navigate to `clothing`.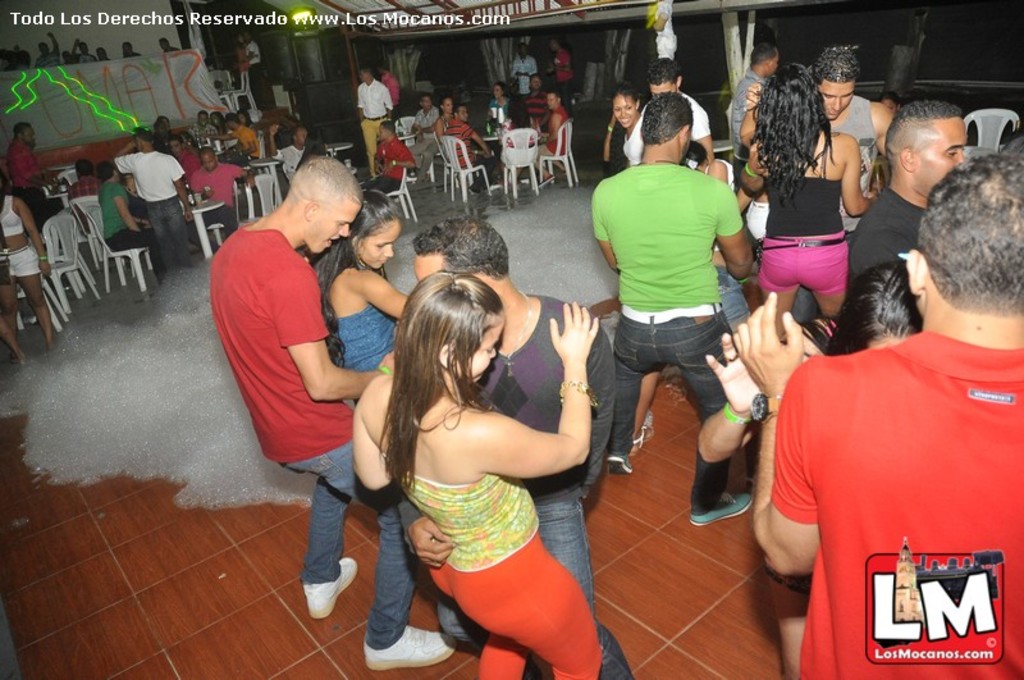
Navigation target: pyautogui.locateOnScreen(639, 83, 684, 159).
